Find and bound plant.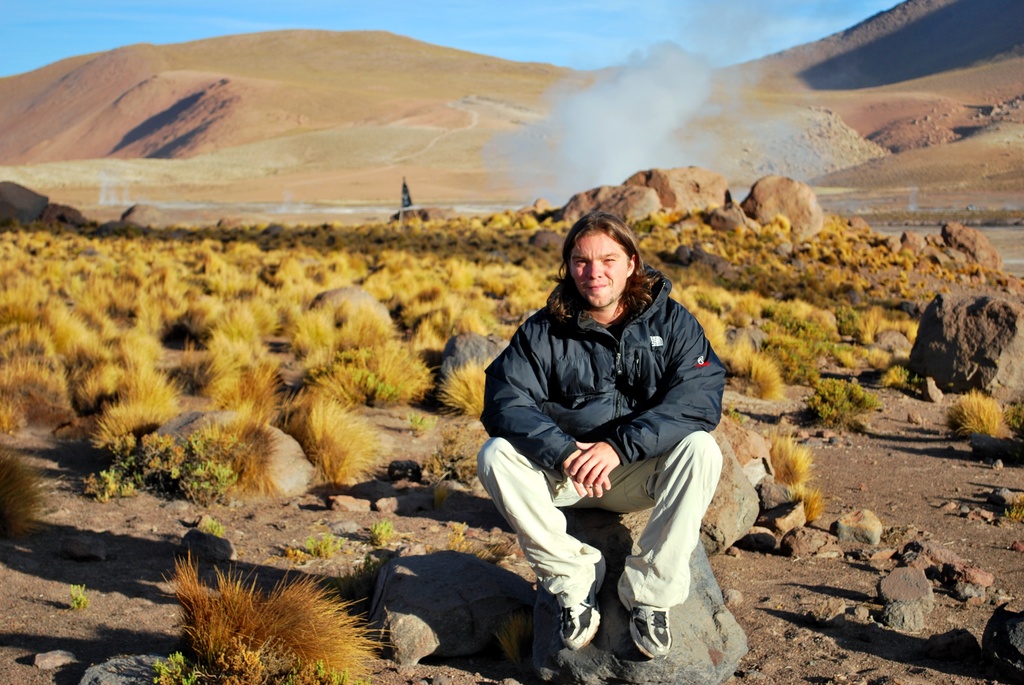
Bound: {"x1": 495, "y1": 606, "x2": 531, "y2": 664}.
